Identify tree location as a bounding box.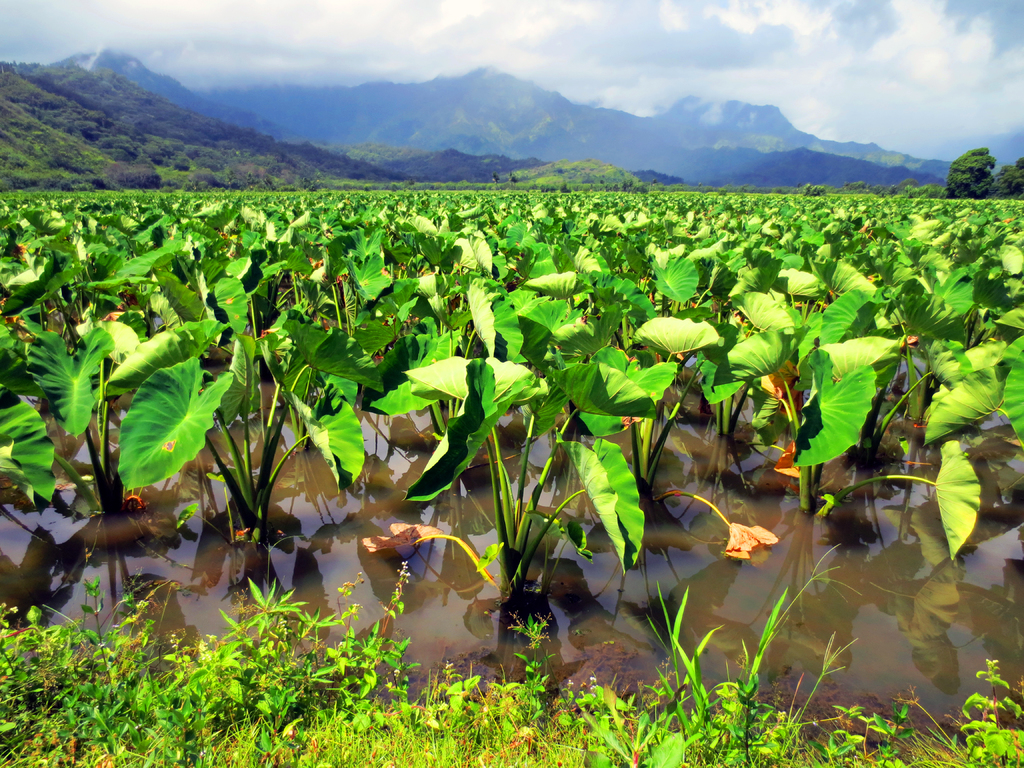
crop(1002, 156, 1023, 197).
